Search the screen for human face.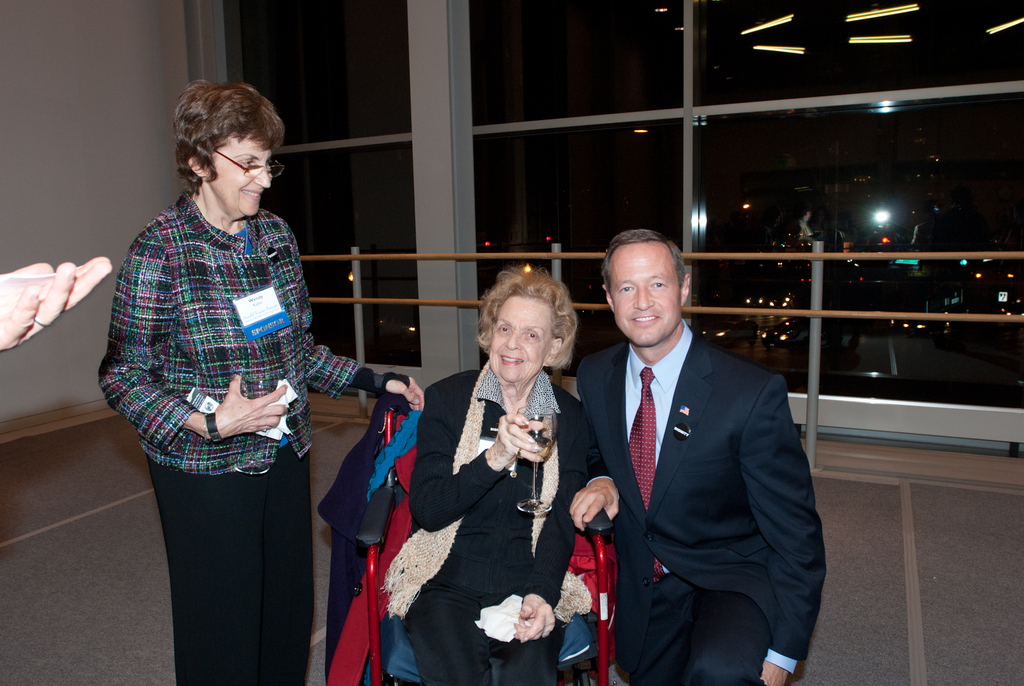
Found at box(491, 296, 552, 389).
